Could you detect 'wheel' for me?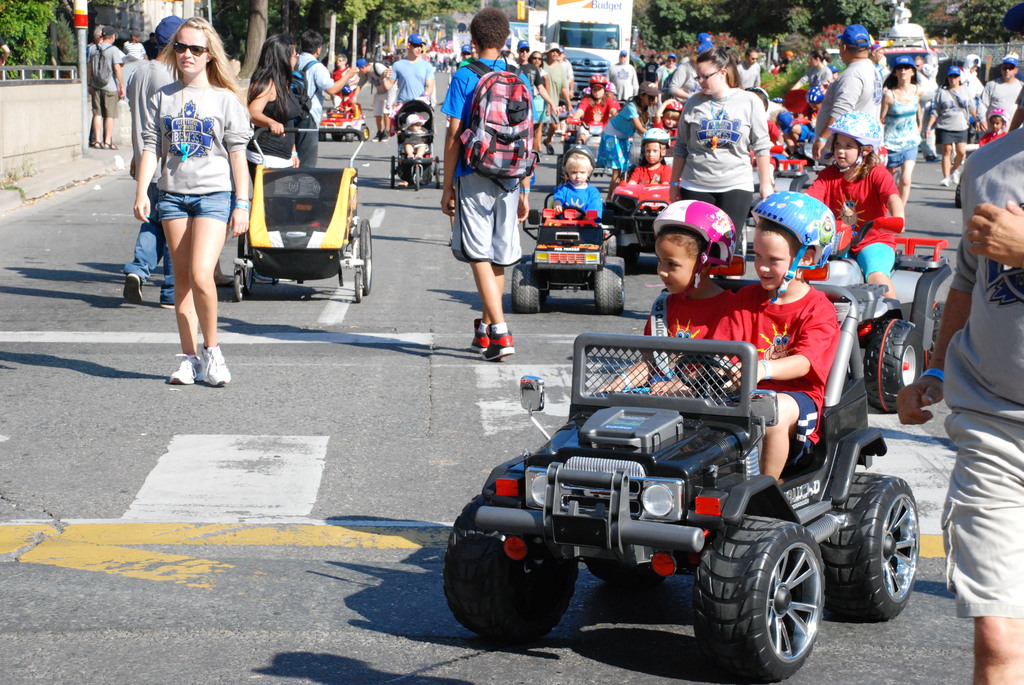
Detection result: left=354, top=273, right=362, bottom=303.
